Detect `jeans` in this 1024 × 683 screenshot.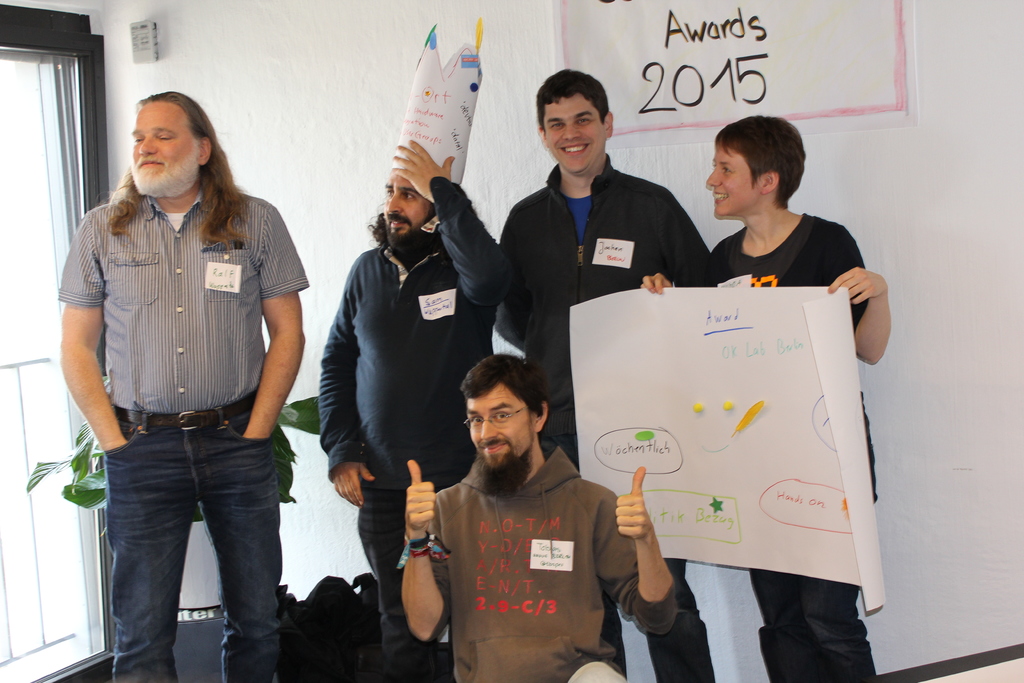
Detection: x1=353, y1=488, x2=409, y2=673.
